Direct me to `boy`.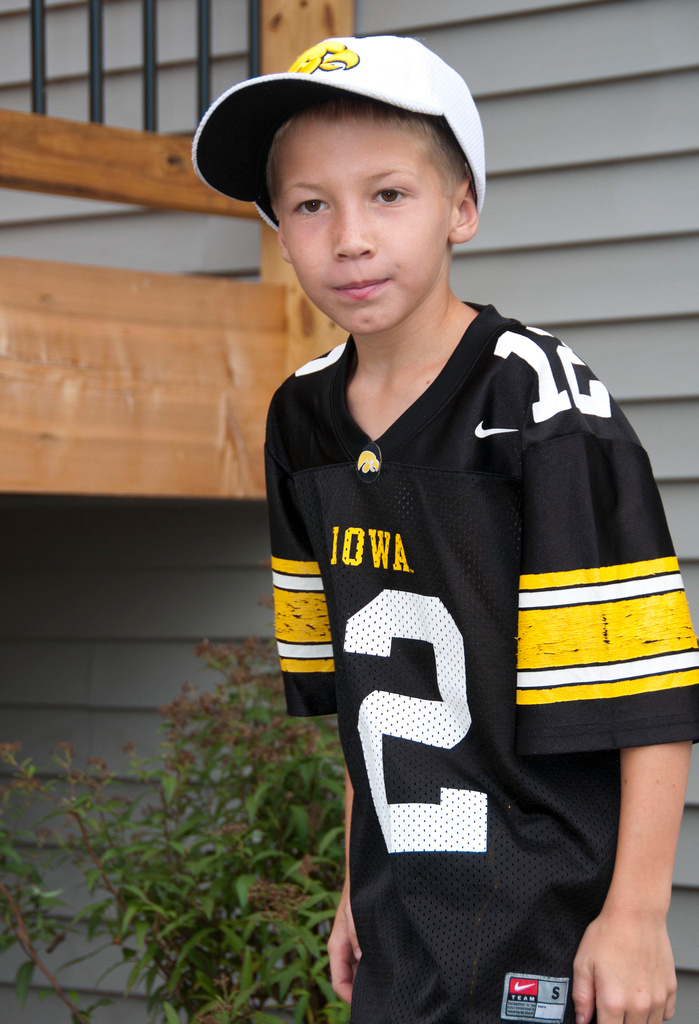
Direction: 267 90 698 1023.
